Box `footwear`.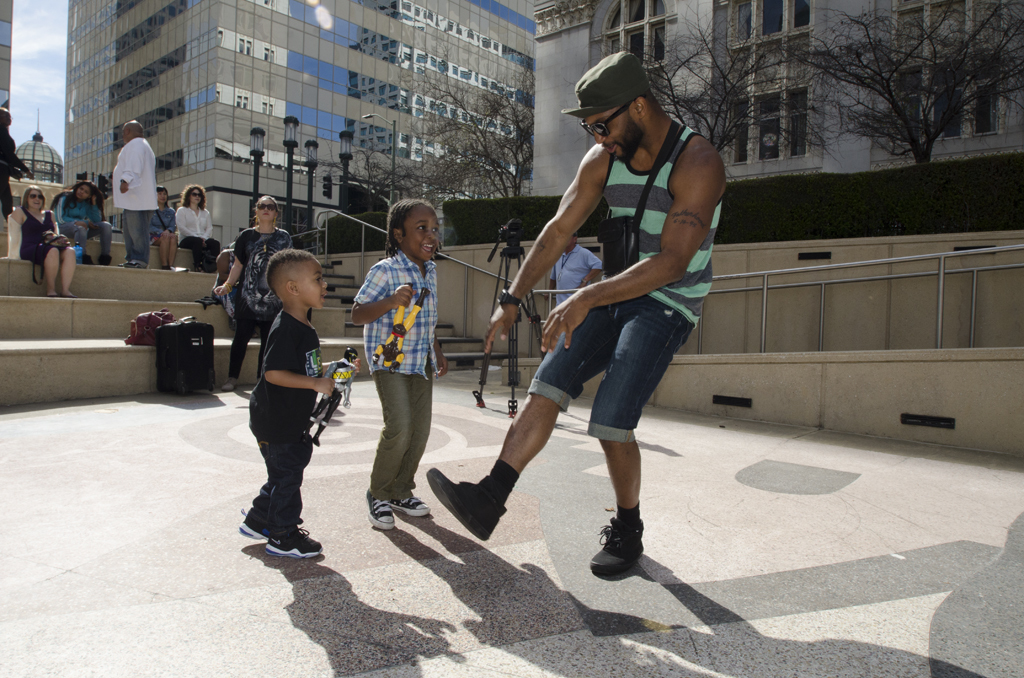
{"left": 588, "top": 517, "right": 645, "bottom": 578}.
